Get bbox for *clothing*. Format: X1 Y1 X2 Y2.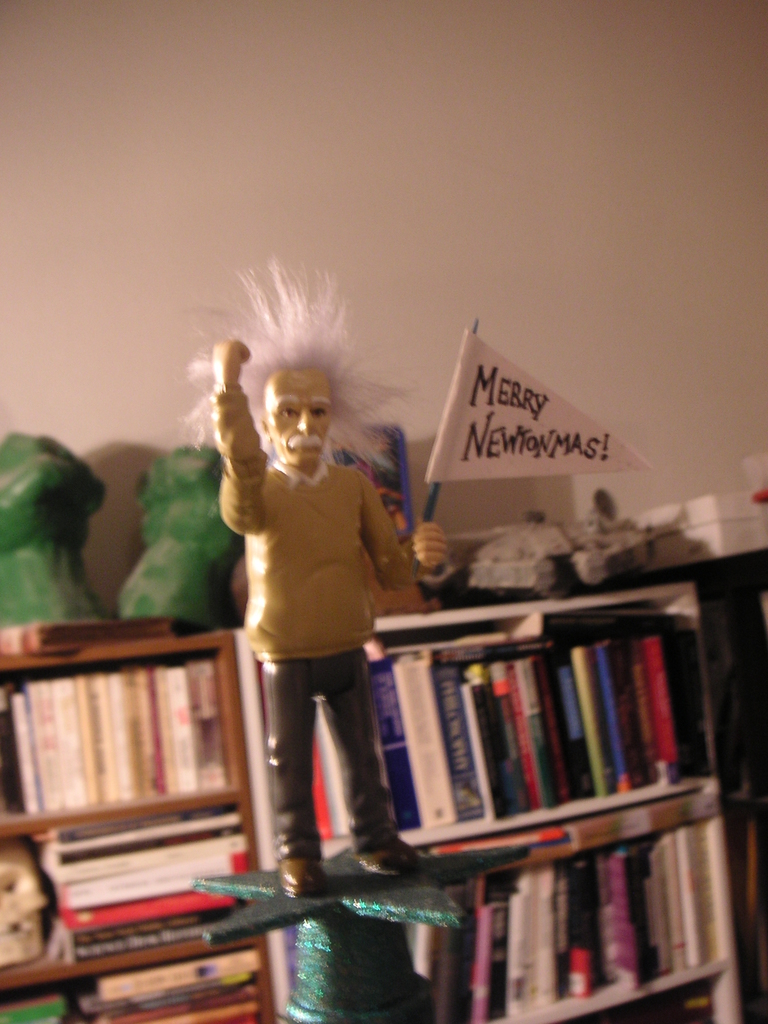
218 383 423 661.
